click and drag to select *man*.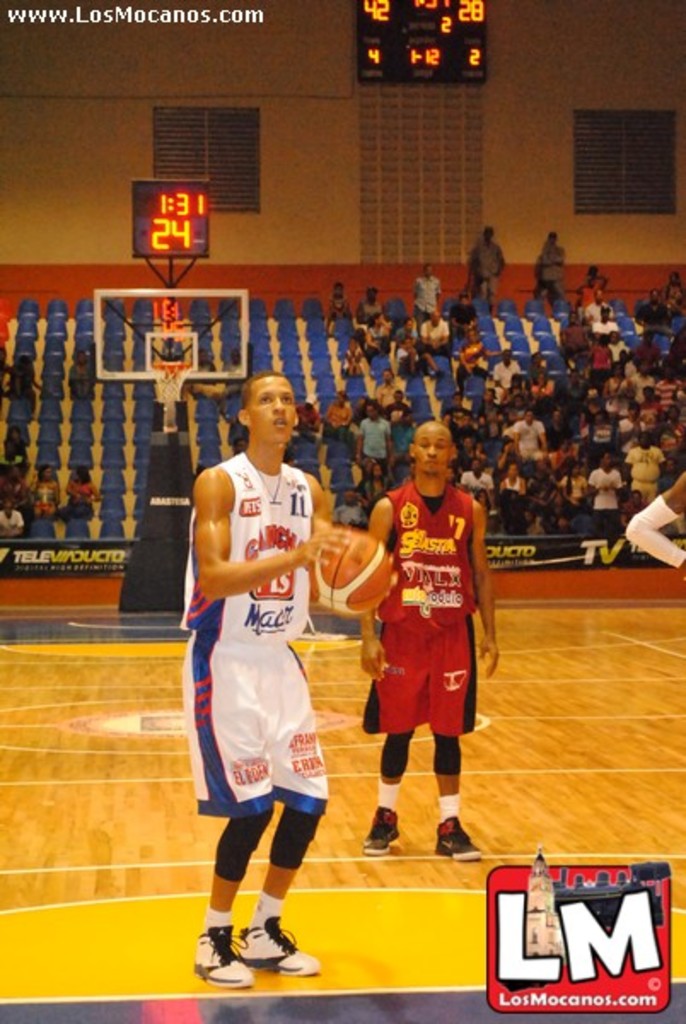
Selection: [x1=471, y1=227, x2=505, y2=311].
